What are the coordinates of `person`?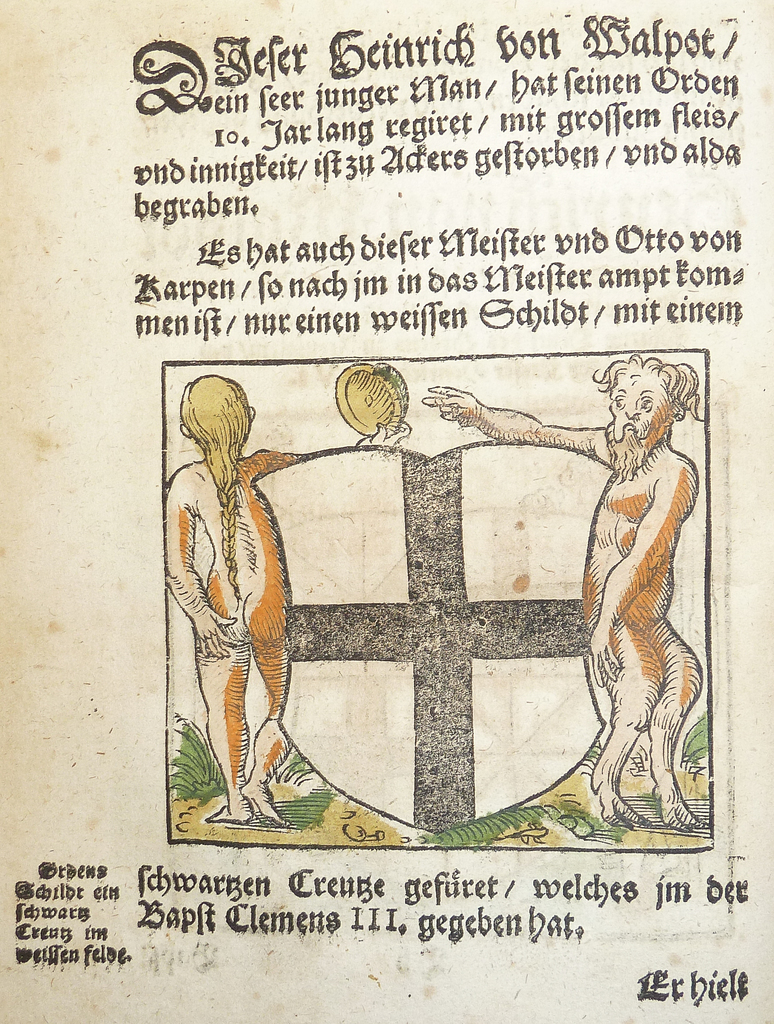
region(174, 349, 335, 823).
